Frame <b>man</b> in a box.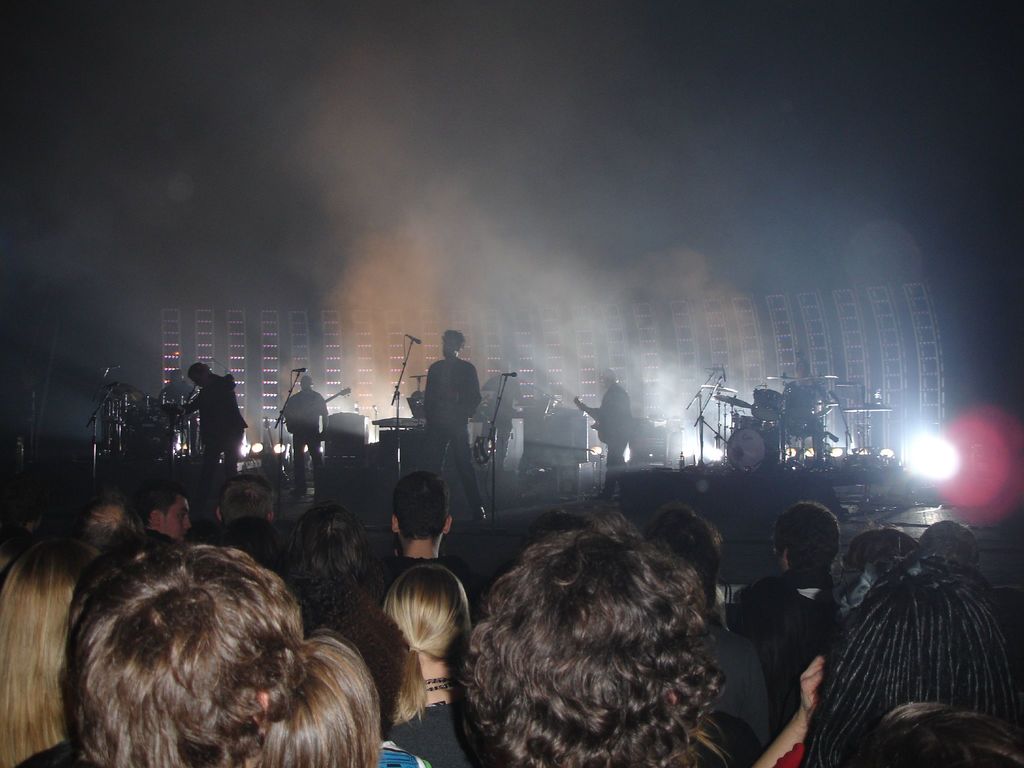
{"left": 292, "top": 378, "right": 328, "bottom": 497}.
